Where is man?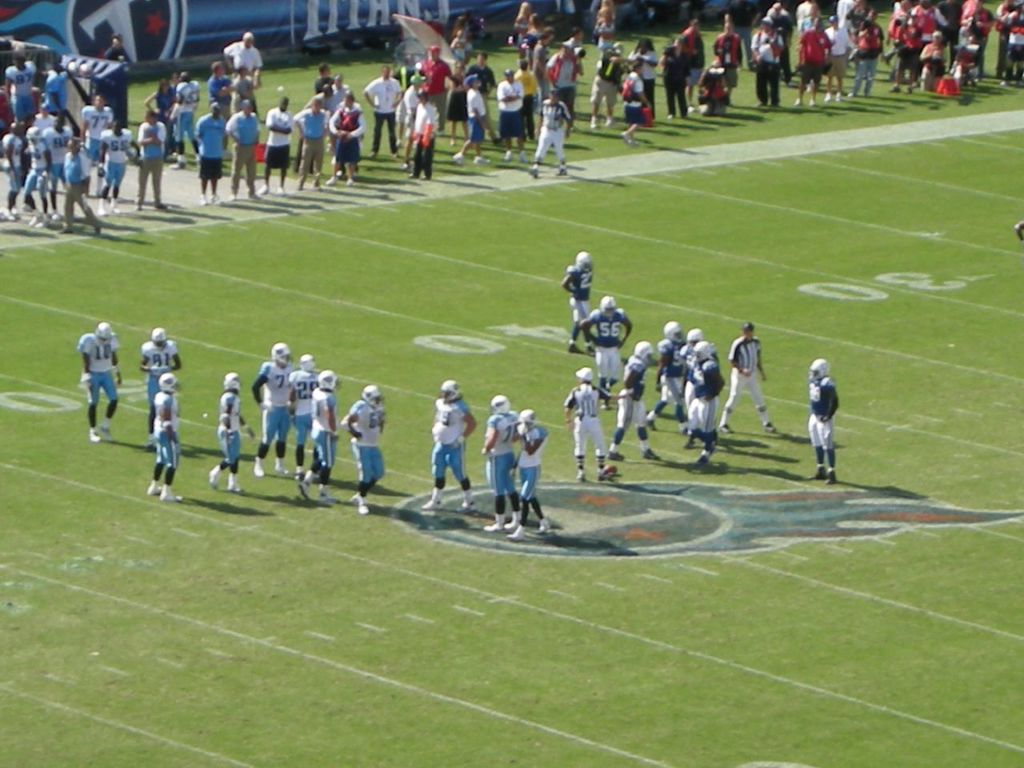
[x1=42, y1=110, x2=80, y2=209].
